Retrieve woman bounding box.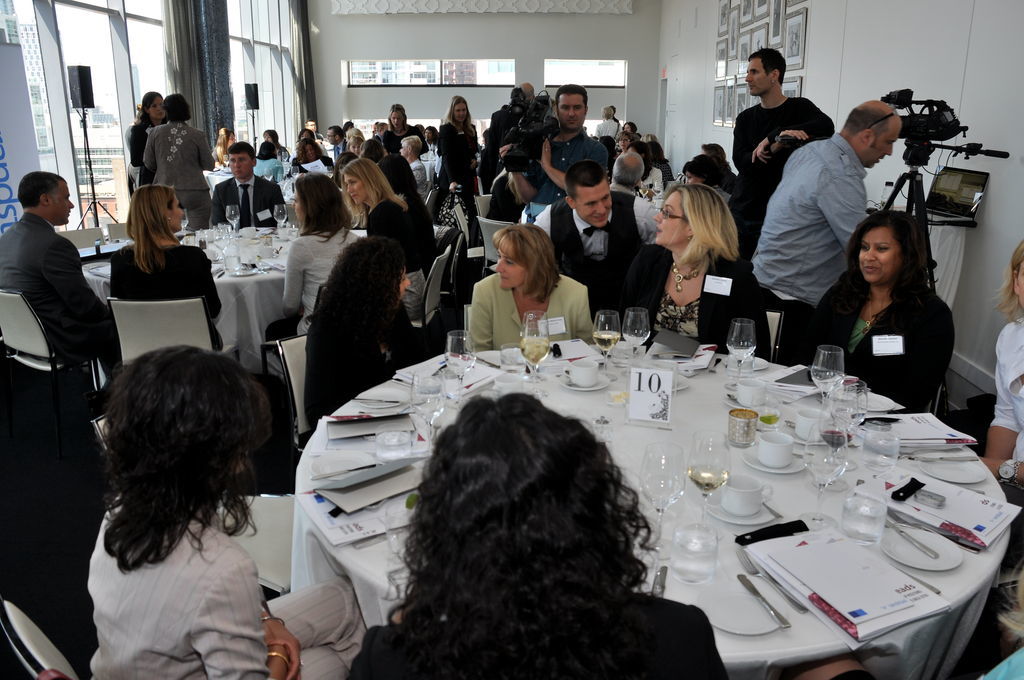
Bounding box: <region>212, 131, 241, 162</region>.
